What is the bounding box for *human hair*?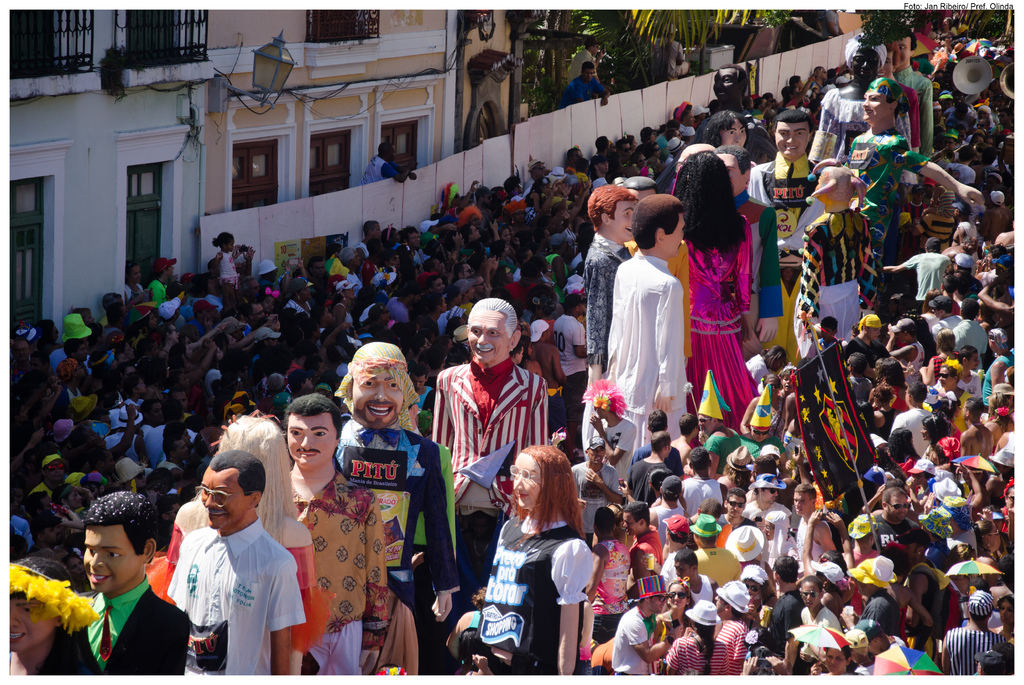
bbox=[773, 108, 814, 135].
